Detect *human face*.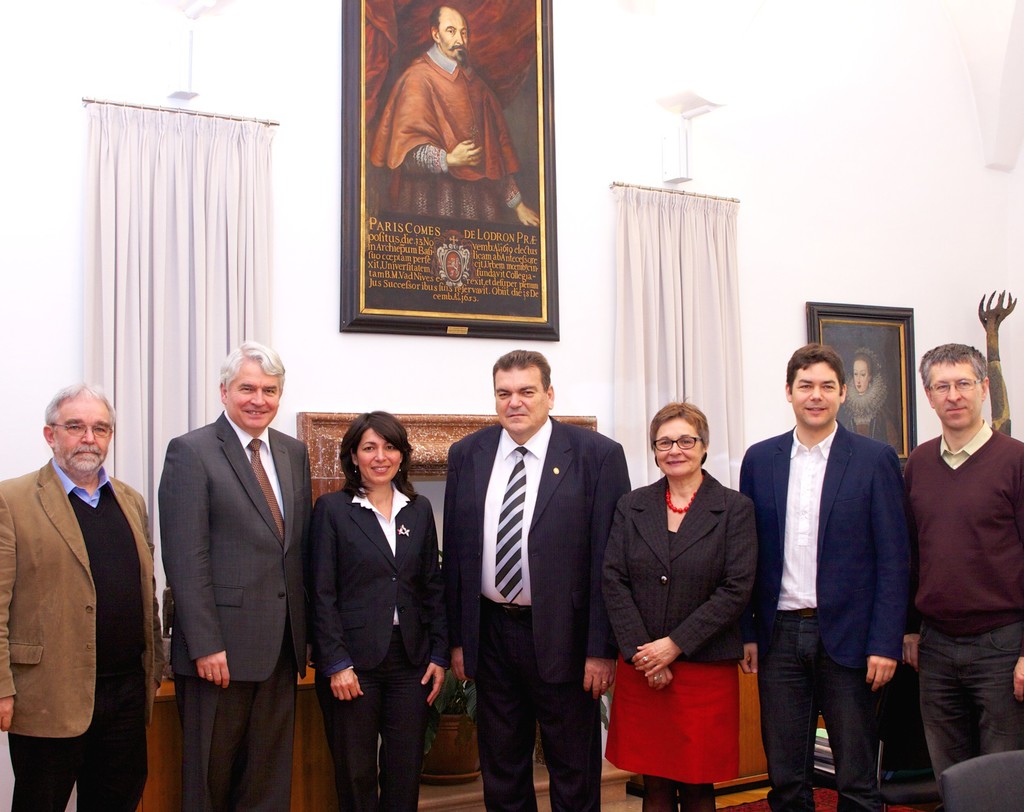
Detected at x1=221 y1=356 x2=279 y2=431.
